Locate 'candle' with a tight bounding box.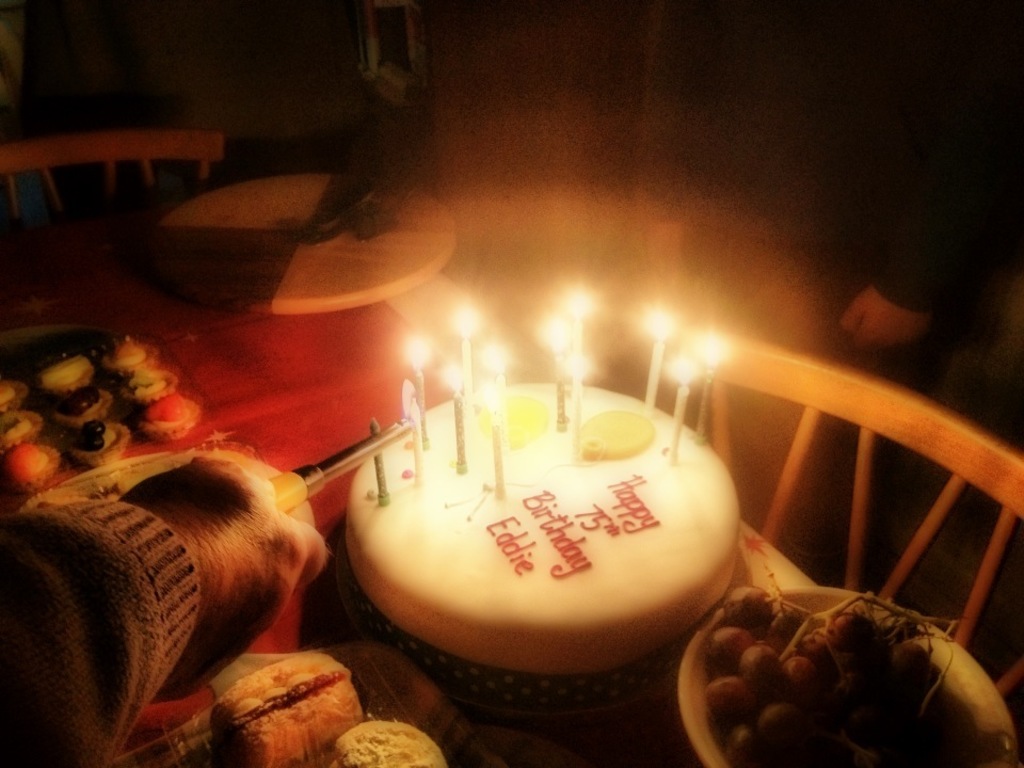
<region>444, 372, 469, 469</region>.
